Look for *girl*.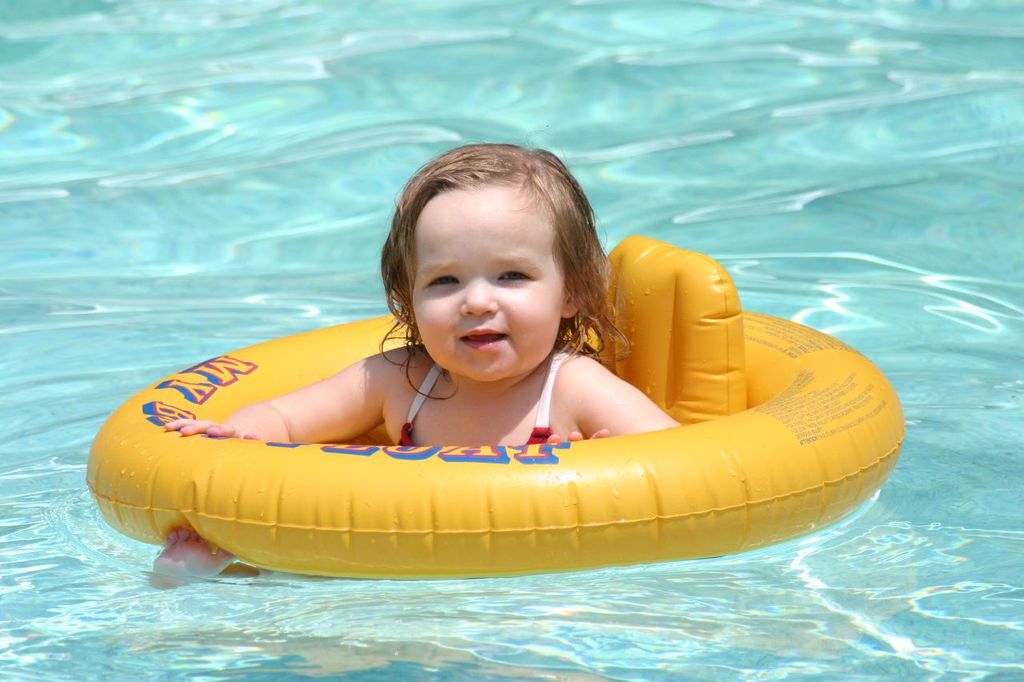
Found: (157,133,682,440).
